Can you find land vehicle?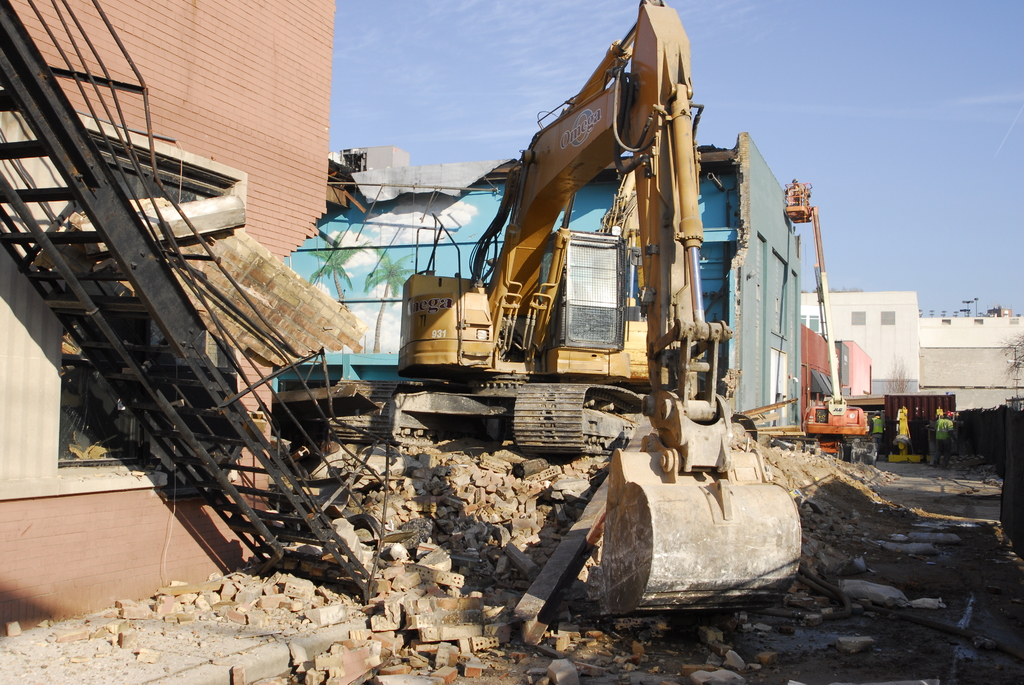
Yes, bounding box: 332,0,798,614.
